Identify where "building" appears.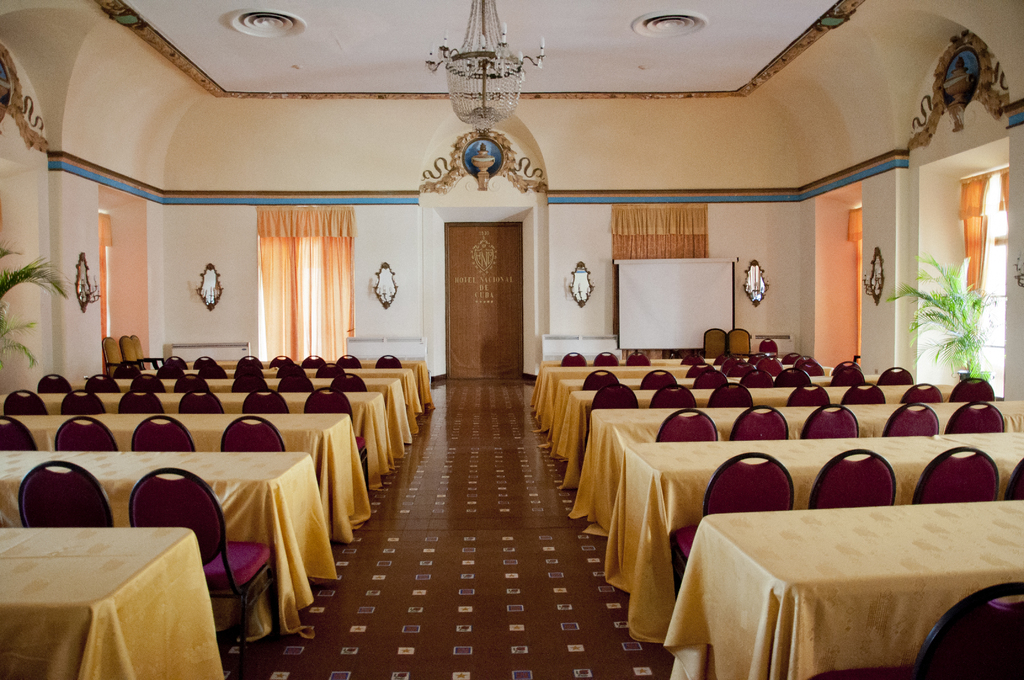
Appears at <bbox>0, 0, 1023, 679</bbox>.
